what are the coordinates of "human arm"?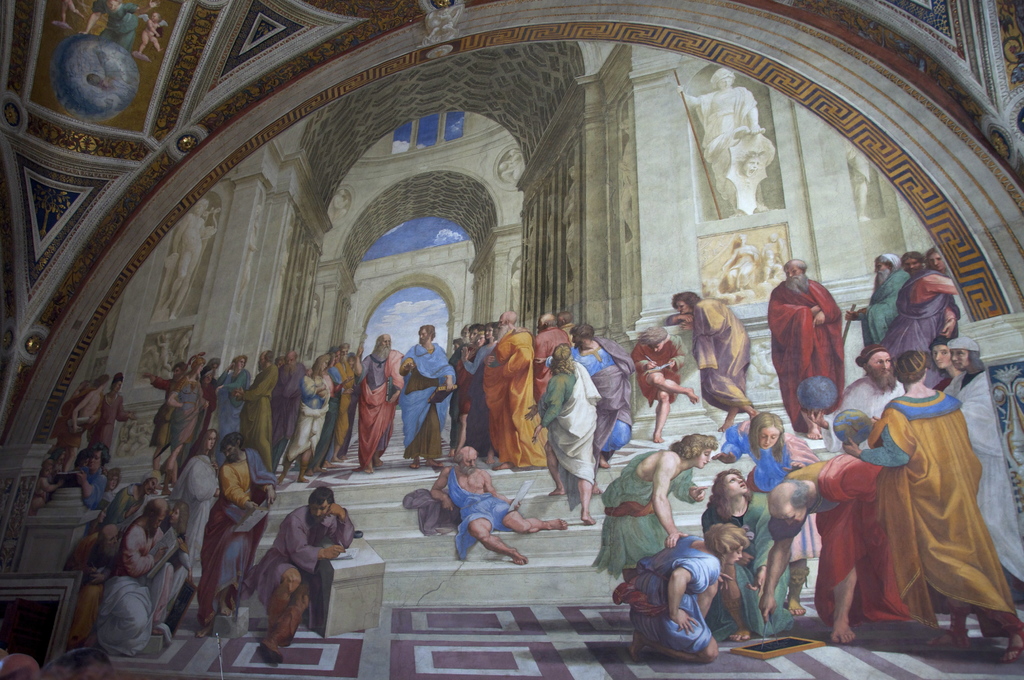
bbox=[712, 421, 758, 461].
